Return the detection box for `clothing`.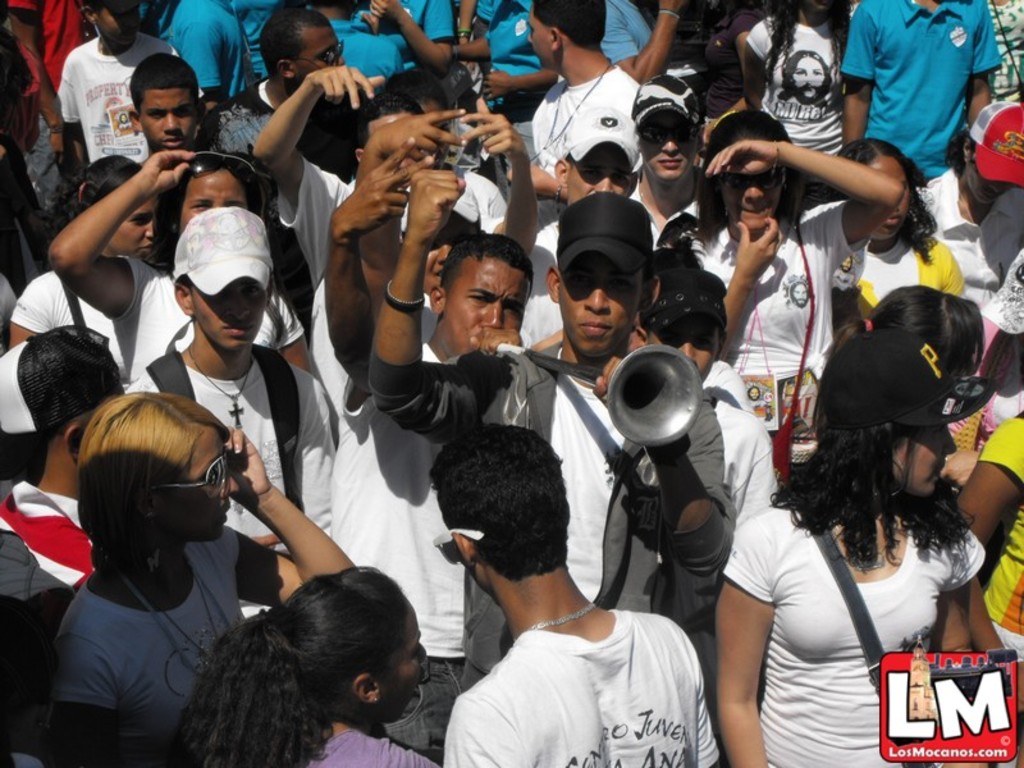
[x1=44, y1=526, x2=242, y2=767].
